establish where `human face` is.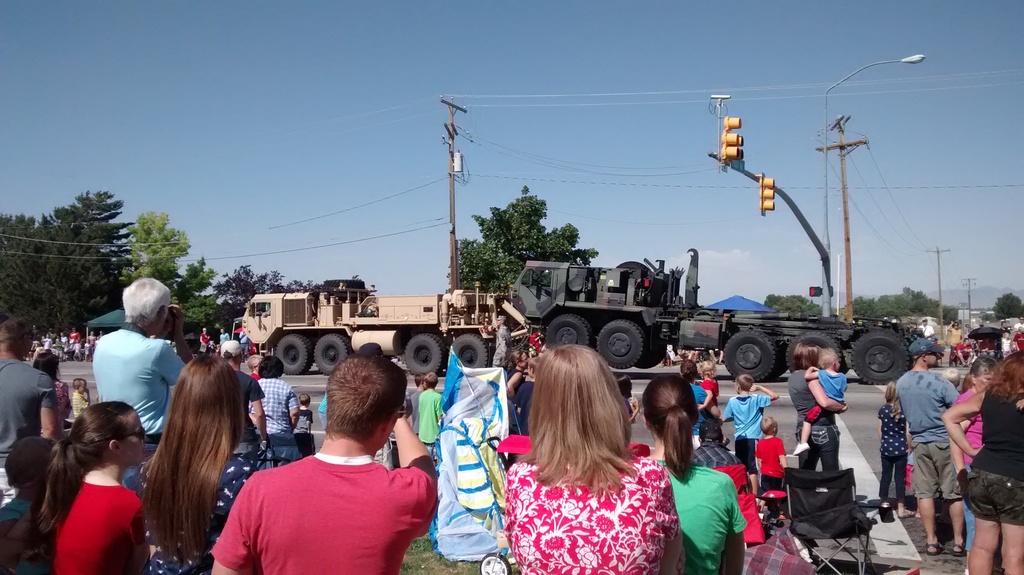
Established at left=929, top=355, right=939, bottom=366.
